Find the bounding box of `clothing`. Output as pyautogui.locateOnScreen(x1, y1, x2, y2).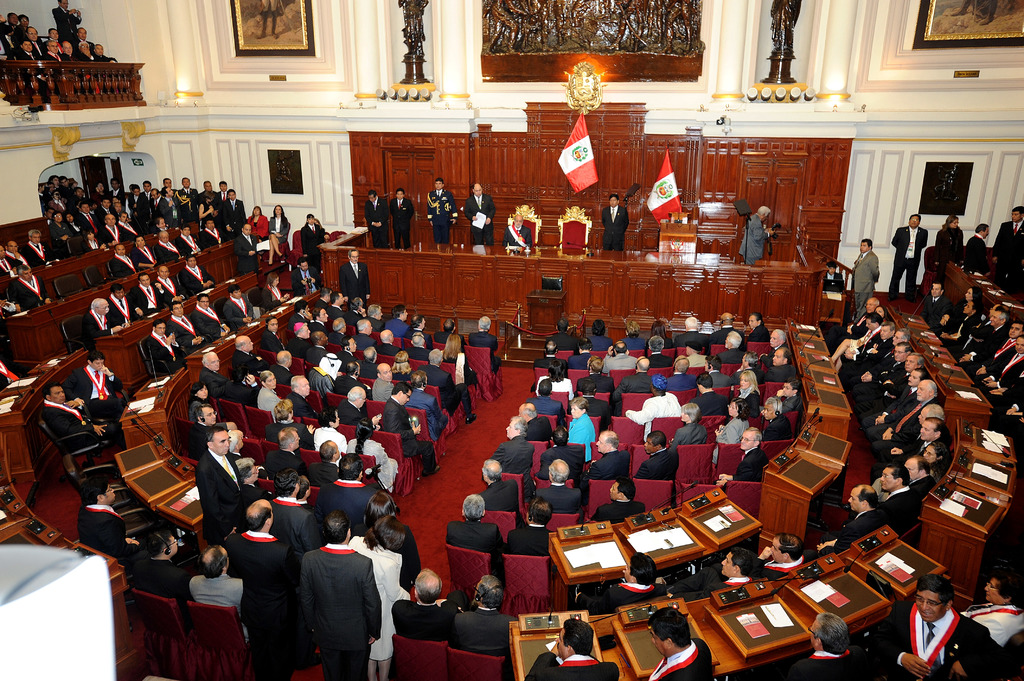
pyautogui.locateOnScreen(204, 377, 264, 401).
